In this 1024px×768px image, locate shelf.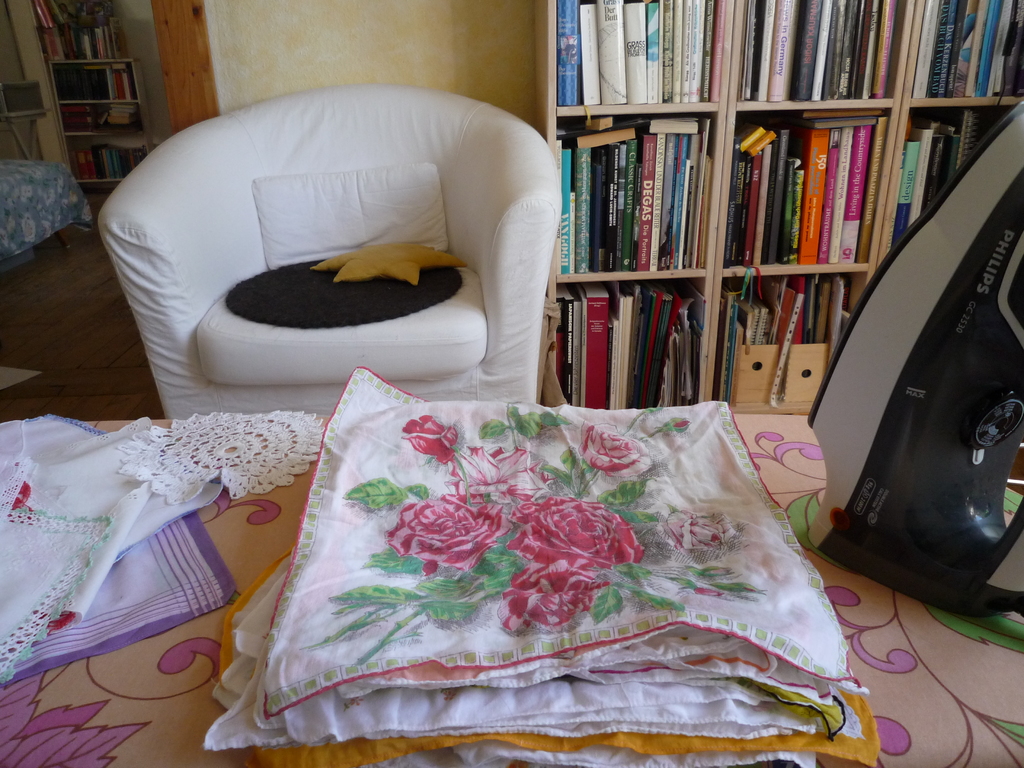
Bounding box: x1=29 y1=2 x2=166 y2=233.
